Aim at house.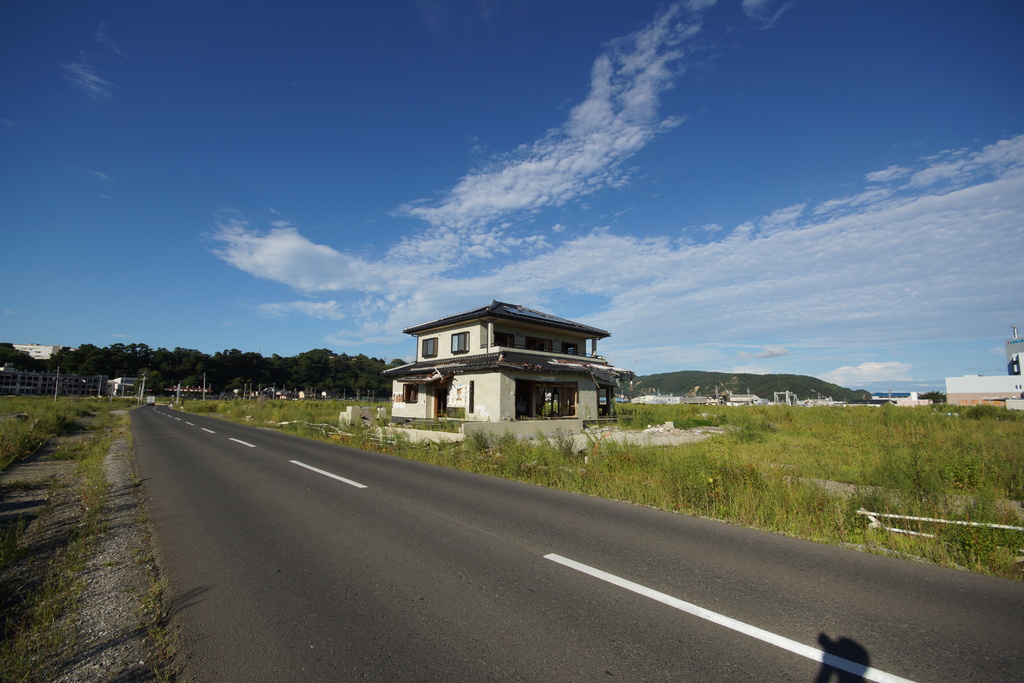
Aimed at region(371, 295, 634, 441).
